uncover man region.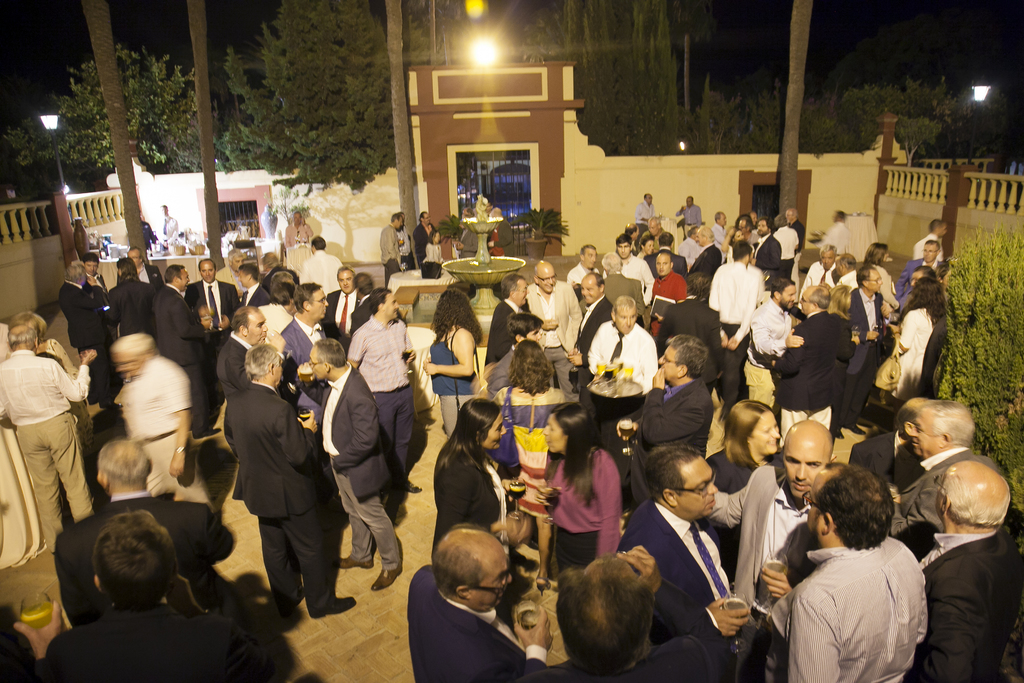
Uncovered: box(403, 523, 597, 682).
